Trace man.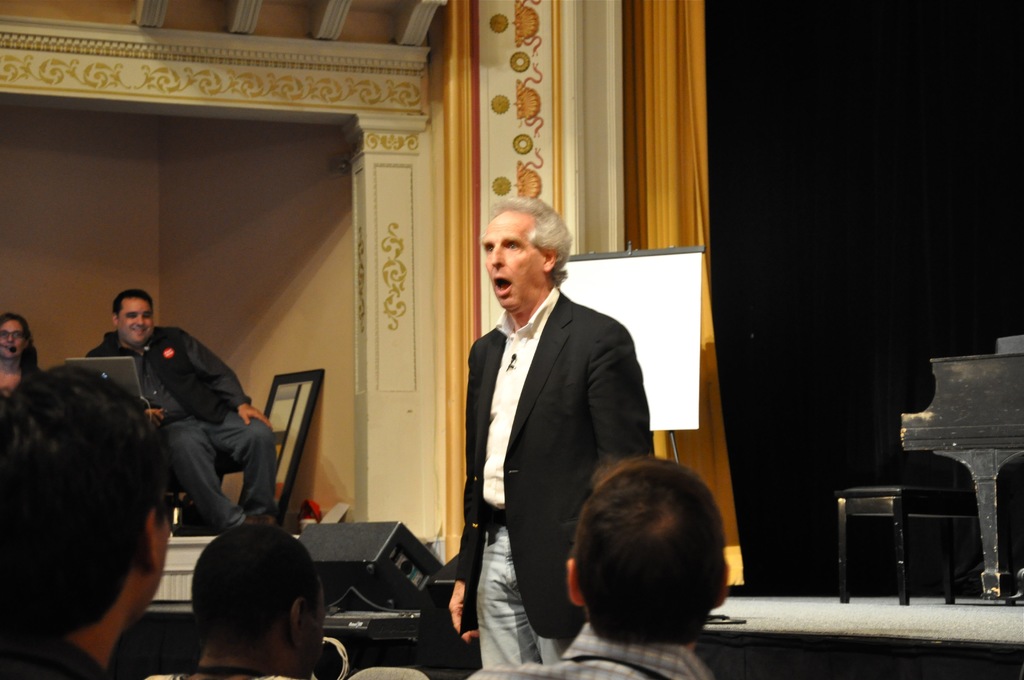
Traced to (x1=90, y1=287, x2=280, y2=531).
